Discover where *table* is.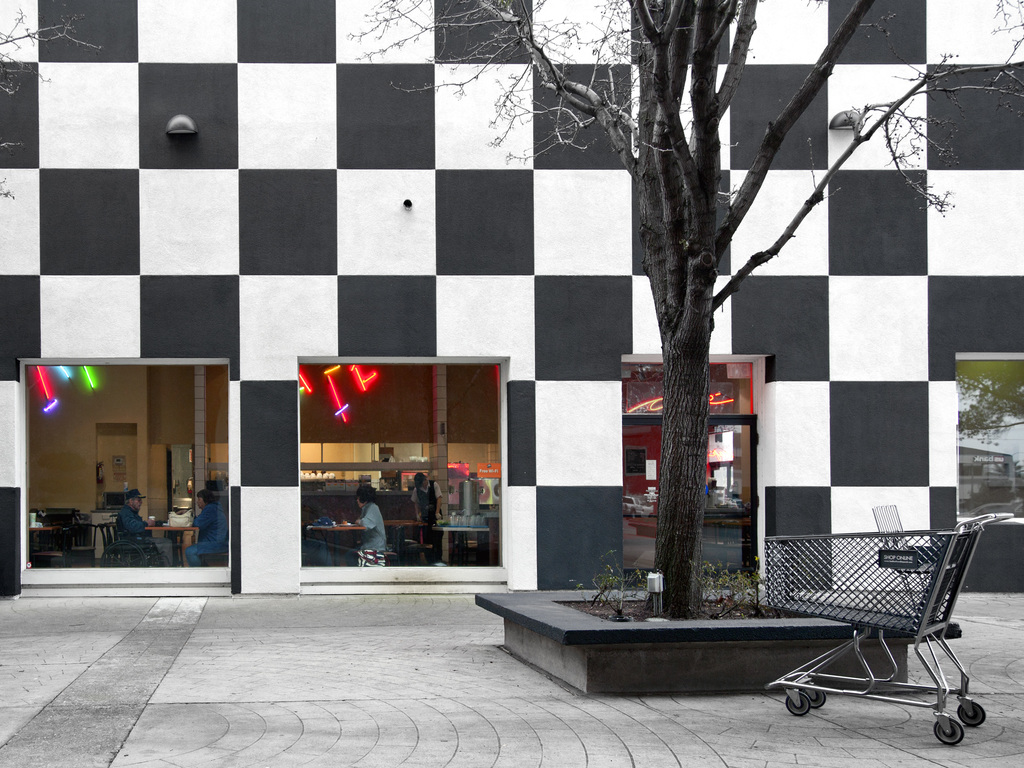
Discovered at x1=483 y1=564 x2=1012 y2=723.
